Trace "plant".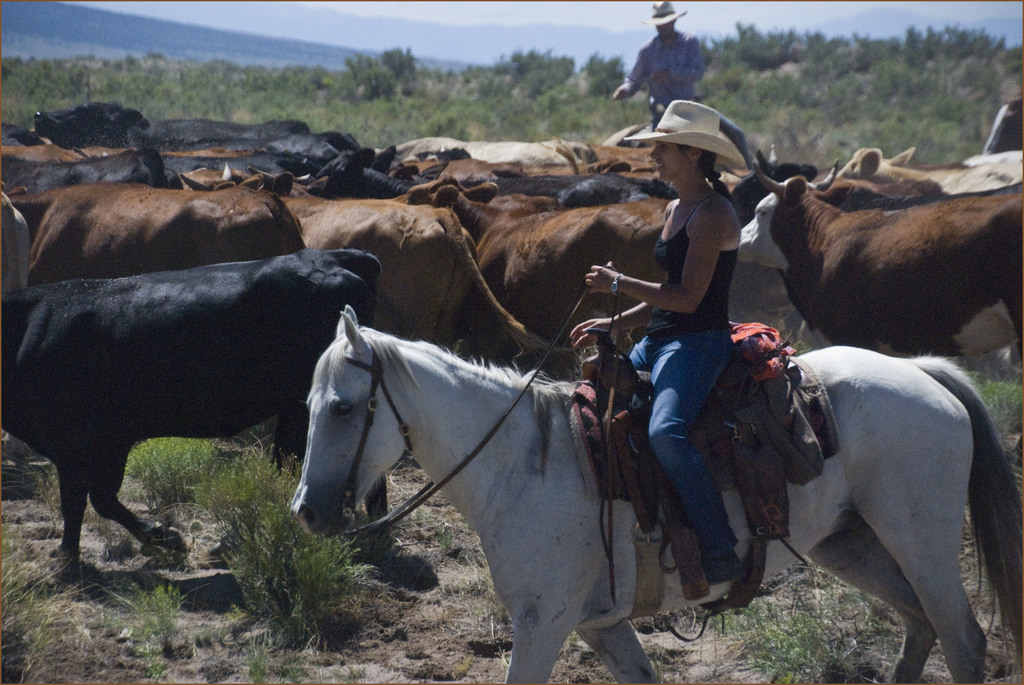
Traced to [111,581,191,677].
